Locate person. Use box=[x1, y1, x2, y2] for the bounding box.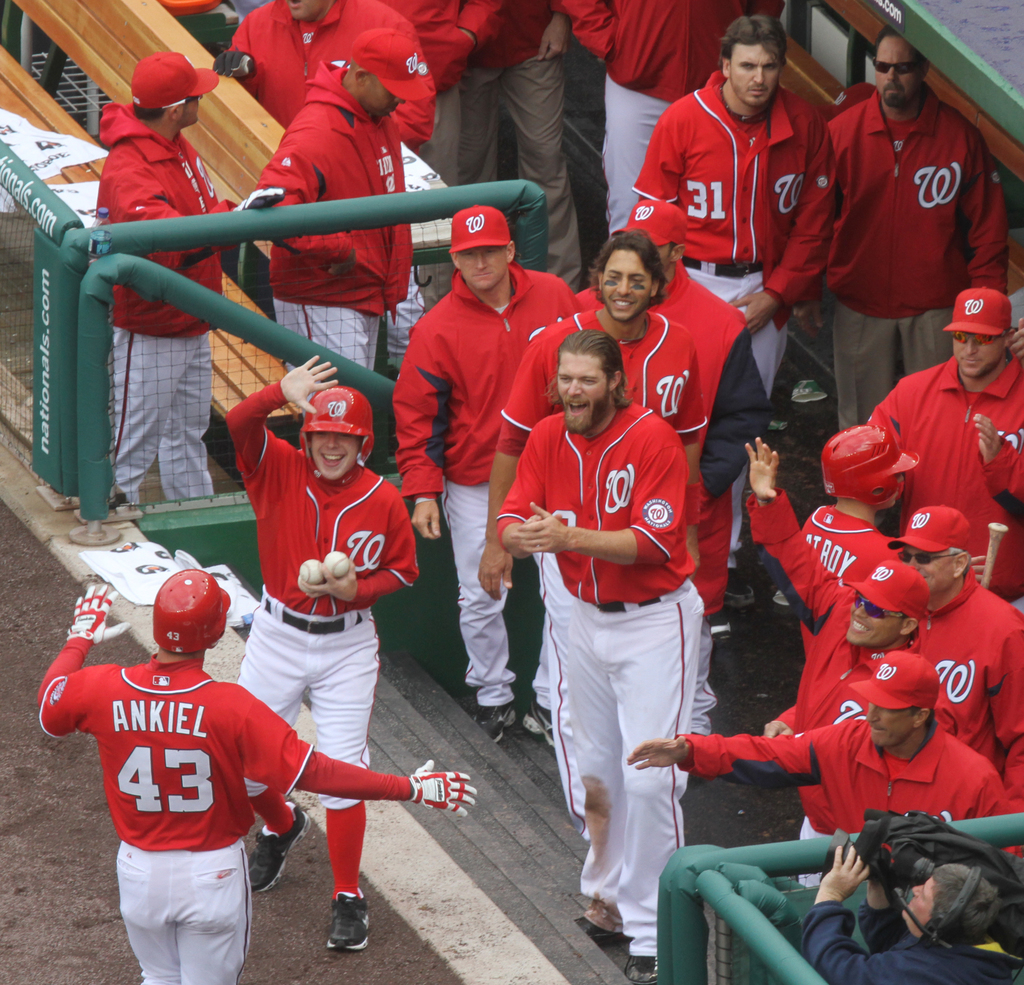
box=[479, 332, 689, 984].
